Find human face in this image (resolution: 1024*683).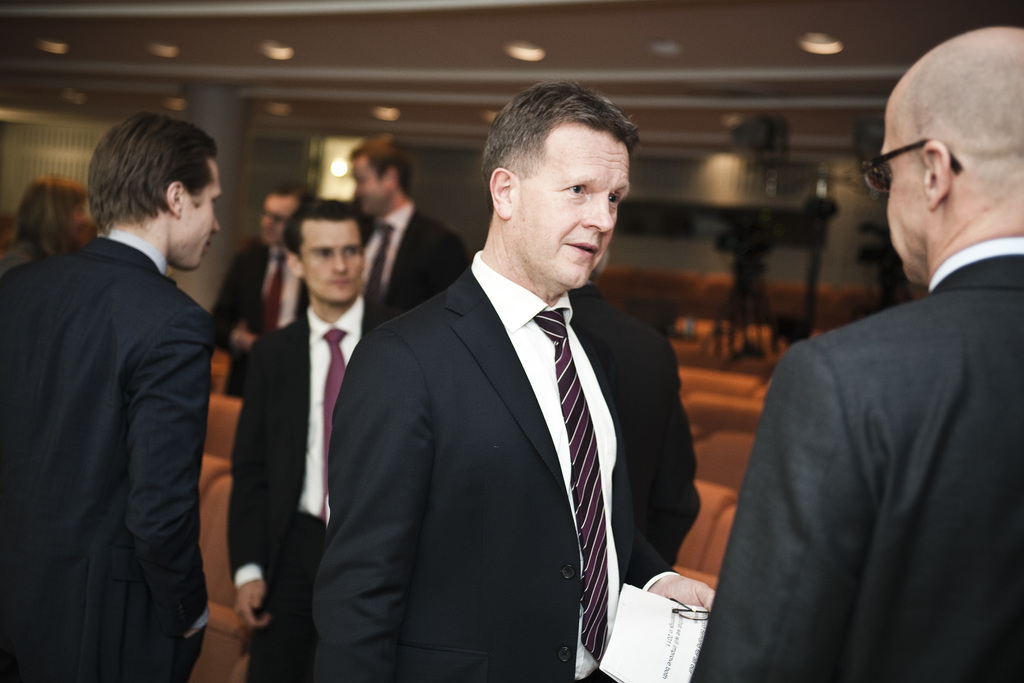
pyautogui.locateOnScreen(347, 154, 380, 214).
